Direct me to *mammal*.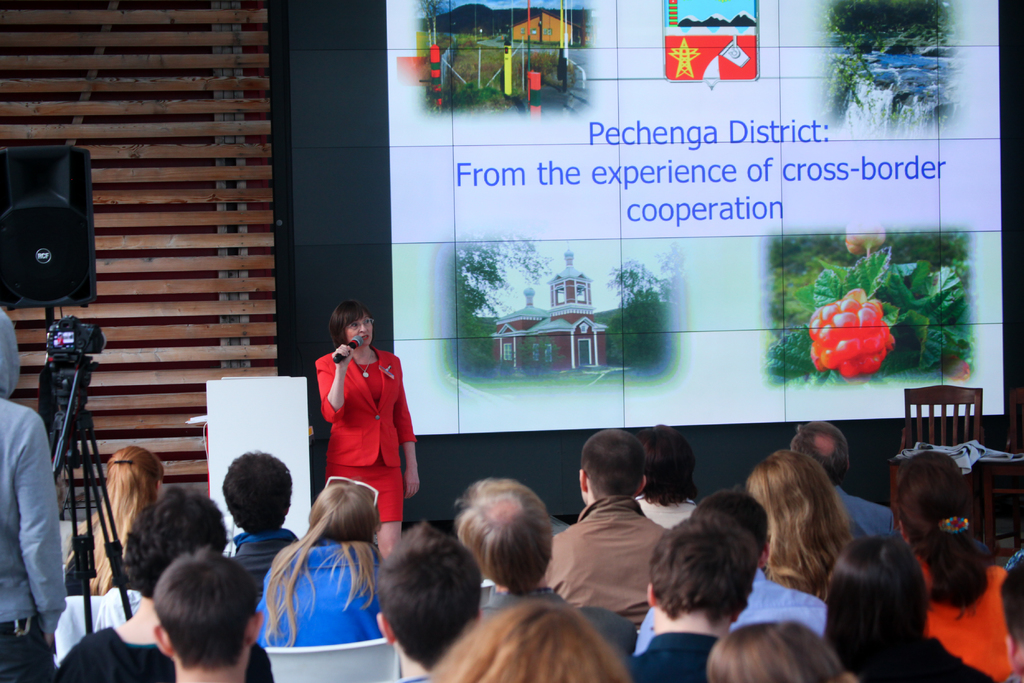
Direction: {"x1": 455, "y1": 467, "x2": 569, "y2": 609}.
